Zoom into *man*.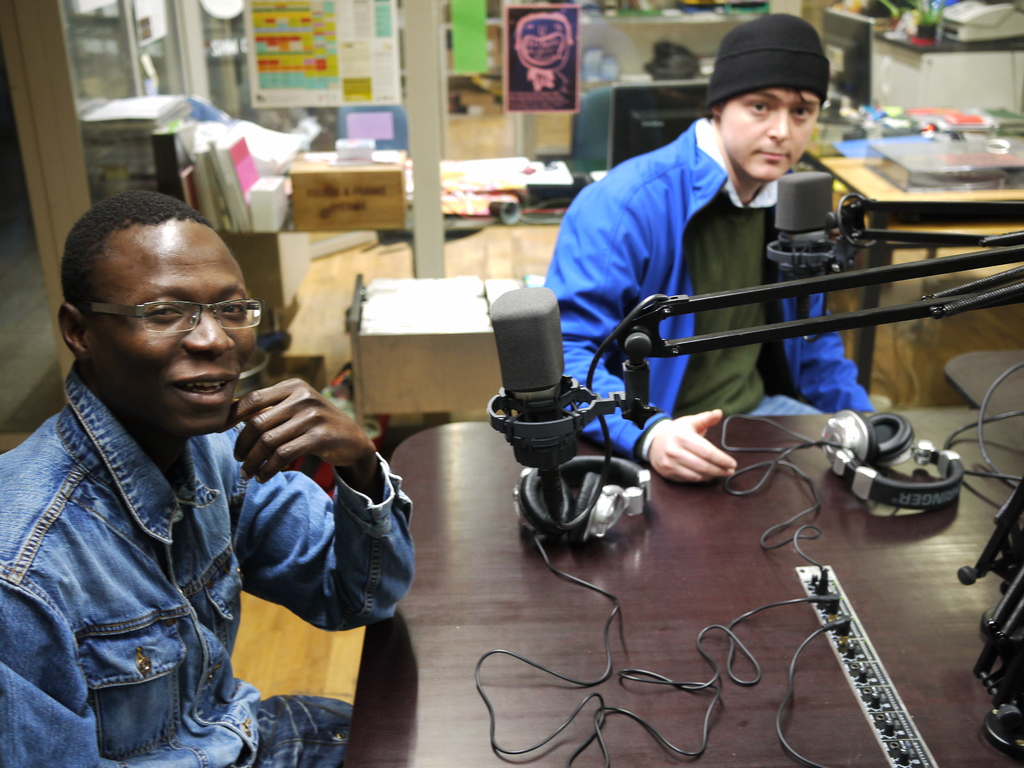
Zoom target: pyautogui.locateOnScreen(0, 183, 336, 767).
